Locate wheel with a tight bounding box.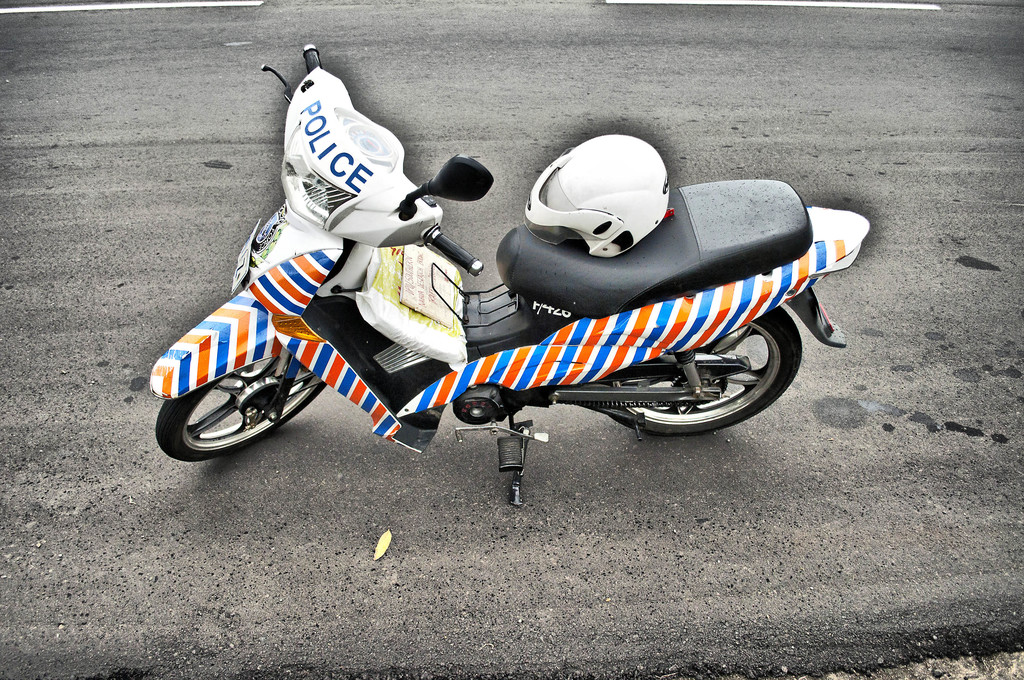
[x1=157, y1=355, x2=325, y2=465].
